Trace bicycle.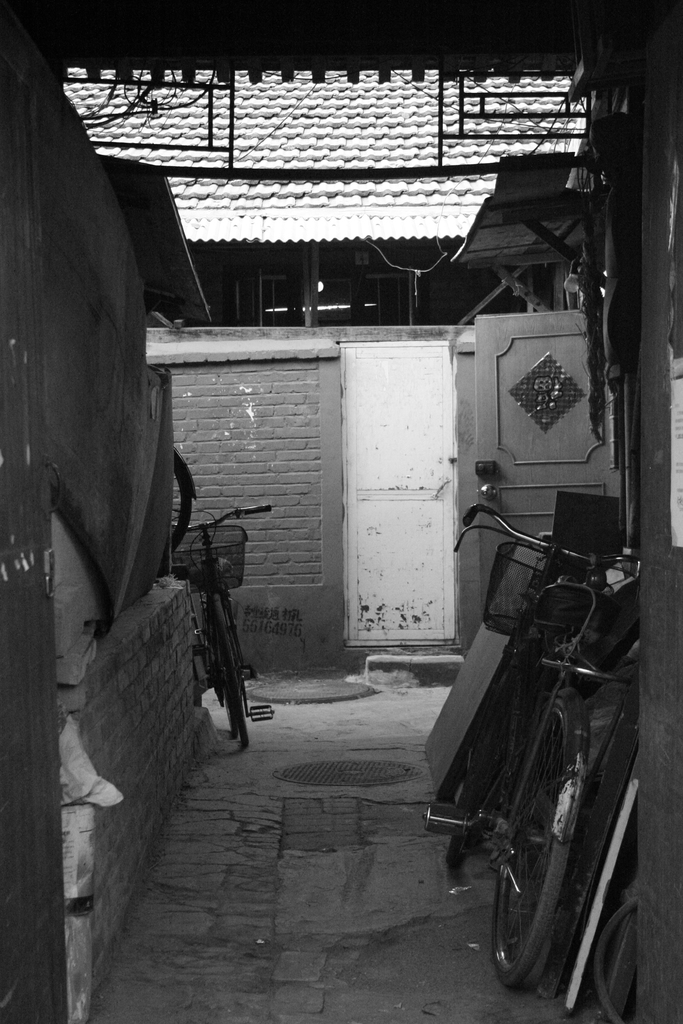
Traced to [167,503,286,745].
